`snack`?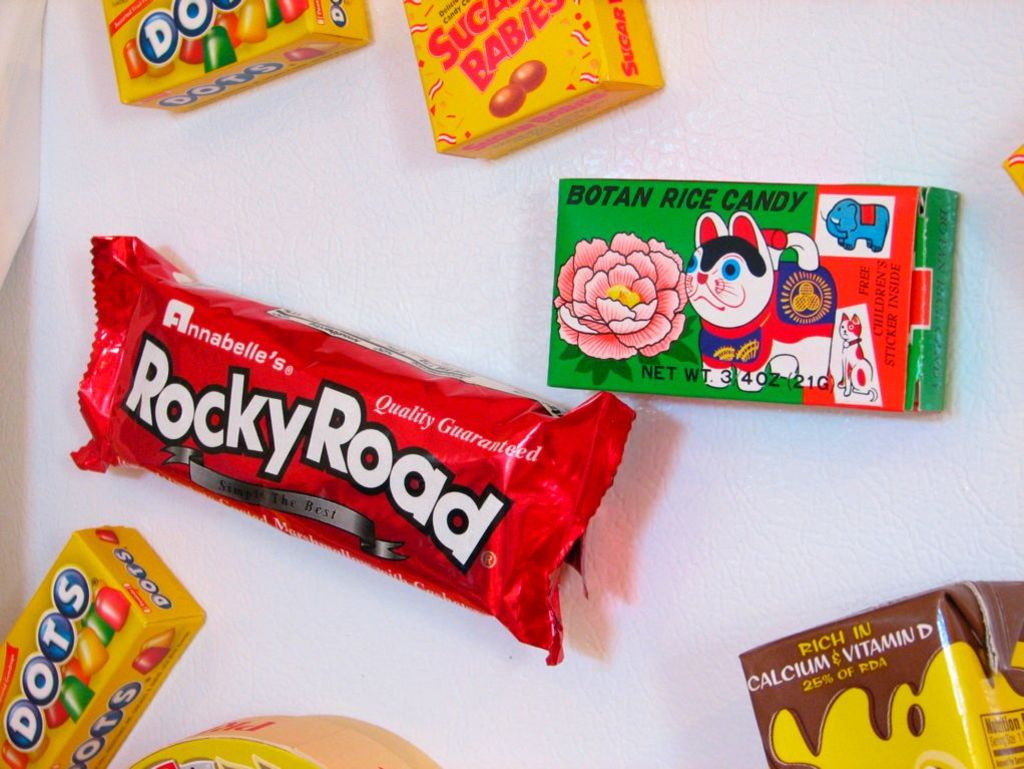
select_region(0, 512, 231, 768)
